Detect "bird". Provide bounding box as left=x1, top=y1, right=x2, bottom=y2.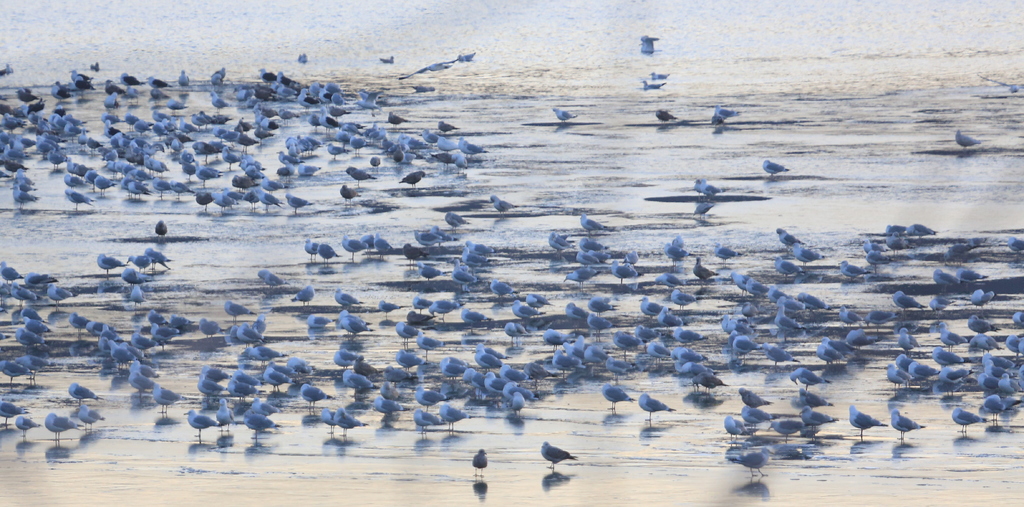
left=382, top=52, right=395, bottom=68.
